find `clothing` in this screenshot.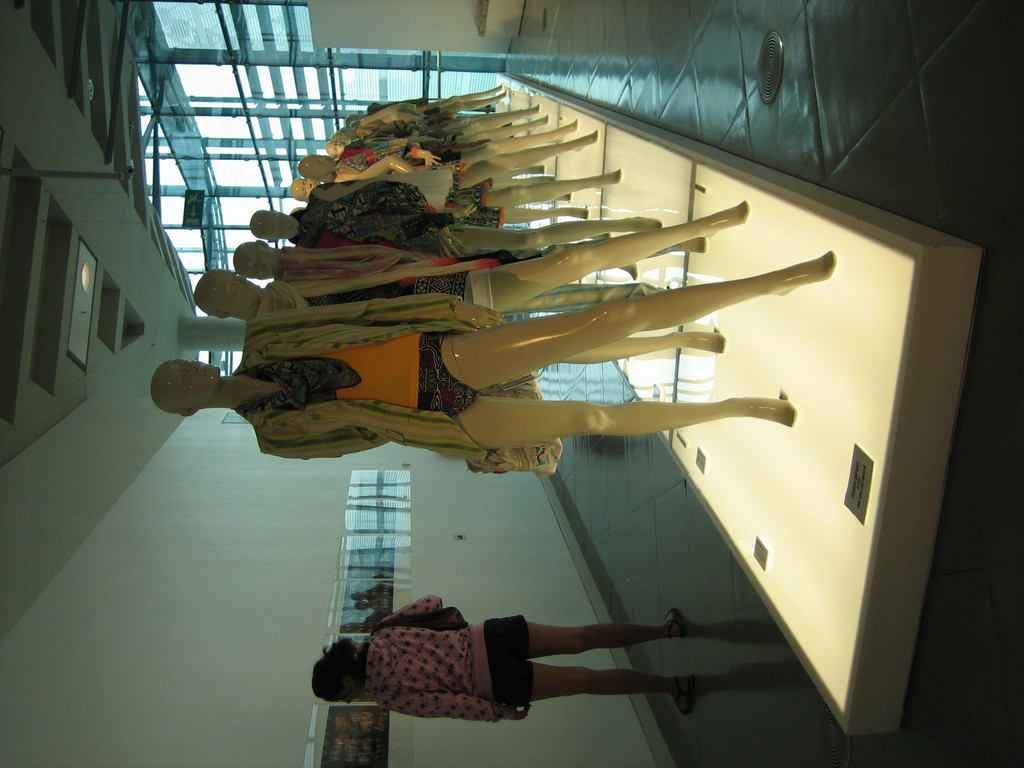
The bounding box for `clothing` is l=251, t=264, r=492, b=319.
